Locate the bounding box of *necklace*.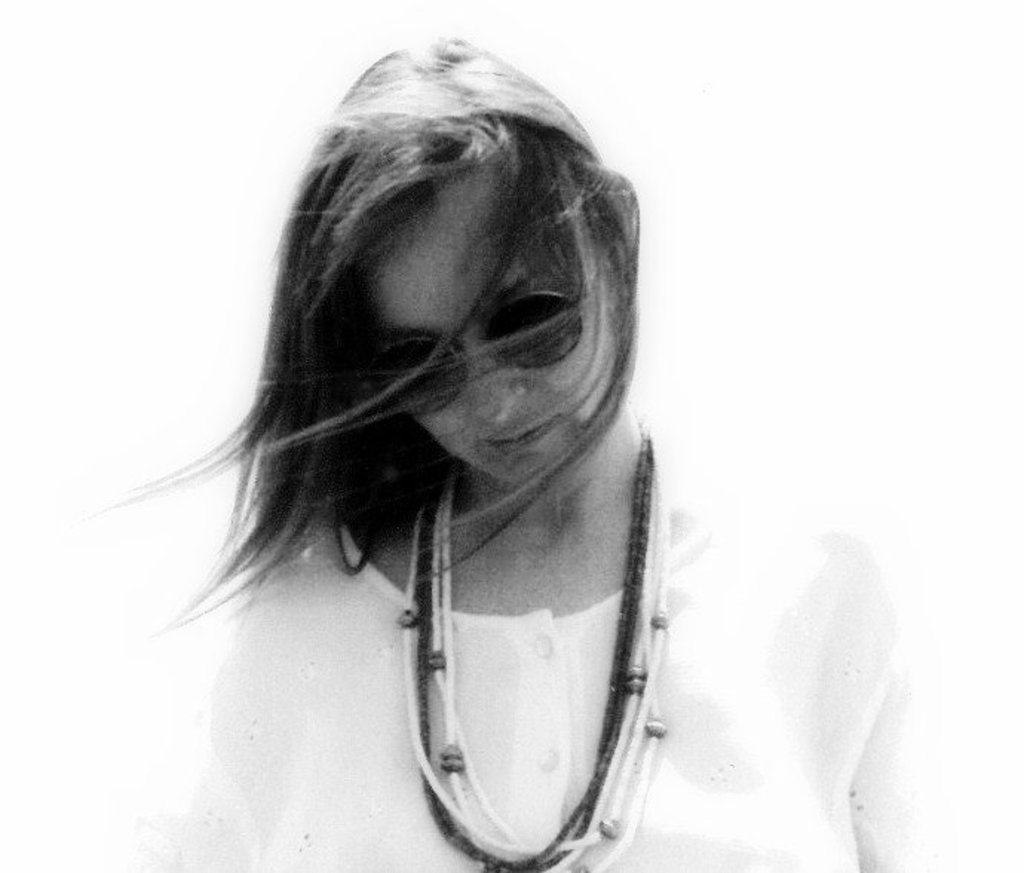
Bounding box: box(399, 423, 669, 872).
